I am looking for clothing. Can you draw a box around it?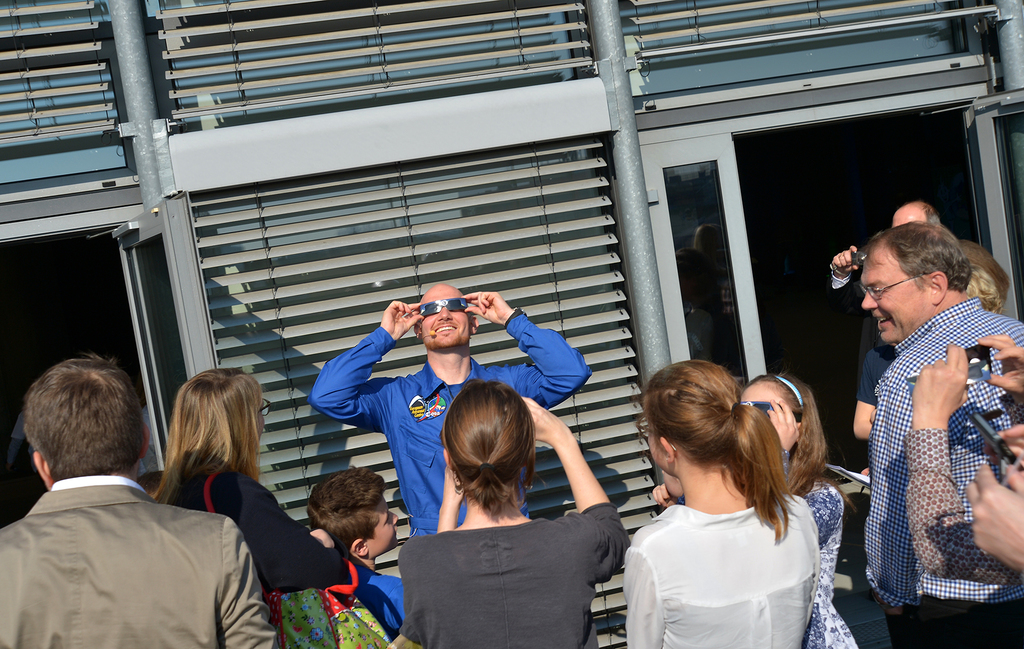
Sure, the bounding box is rect(888, 425, 1012, 583).
